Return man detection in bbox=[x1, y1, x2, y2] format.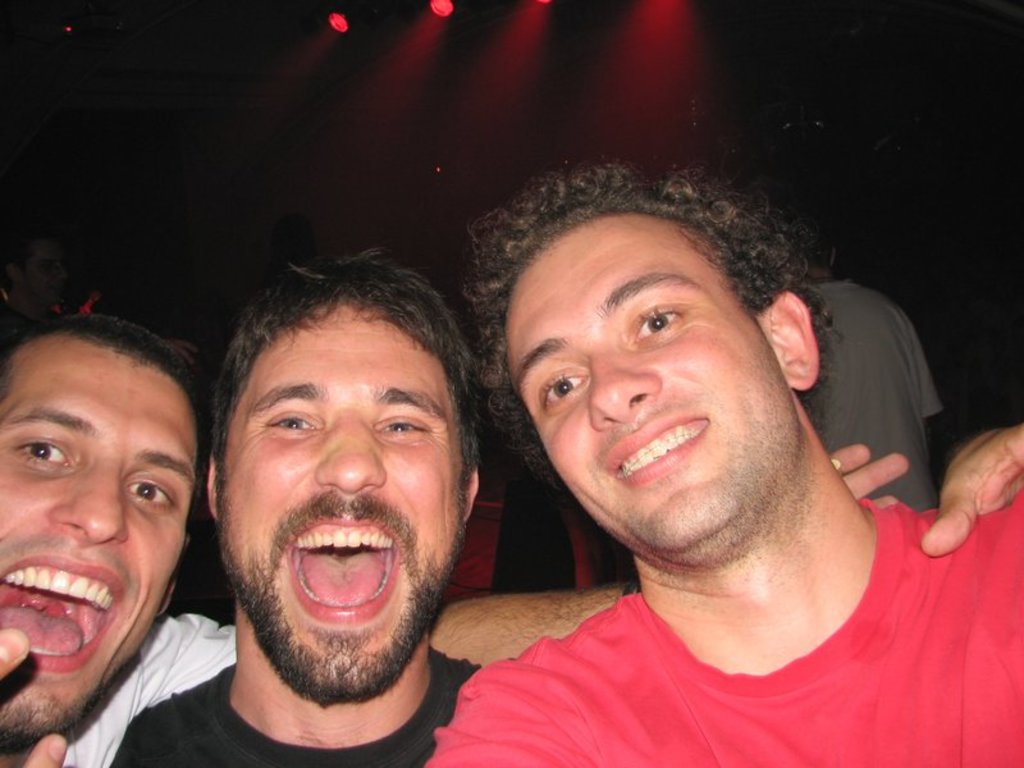
bbox=[783, 221, 945, 518].
